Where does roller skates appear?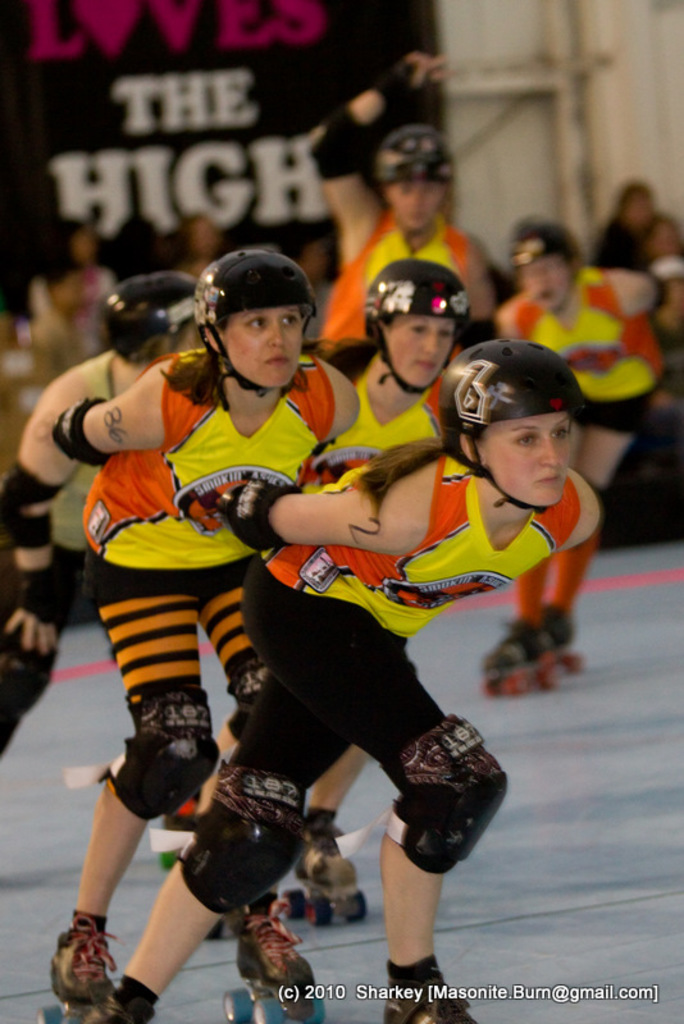
Appears at {"x1": 155, "y1": 791, "x2": 197, "y2": 869}.
